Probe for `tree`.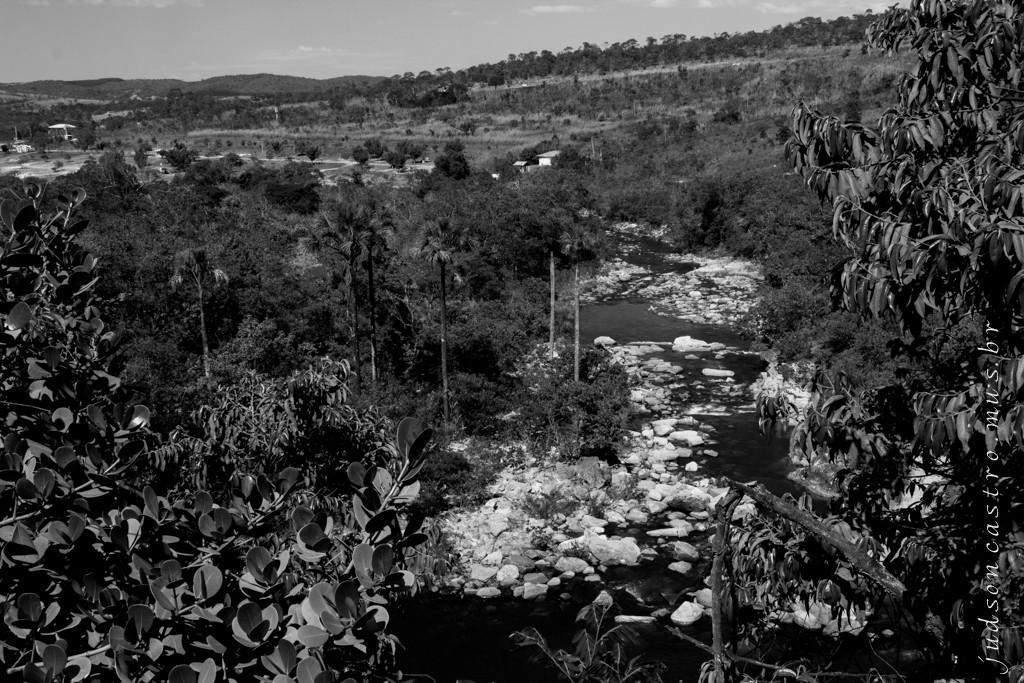
Probe result: detection(108, 117, 122, 127).
